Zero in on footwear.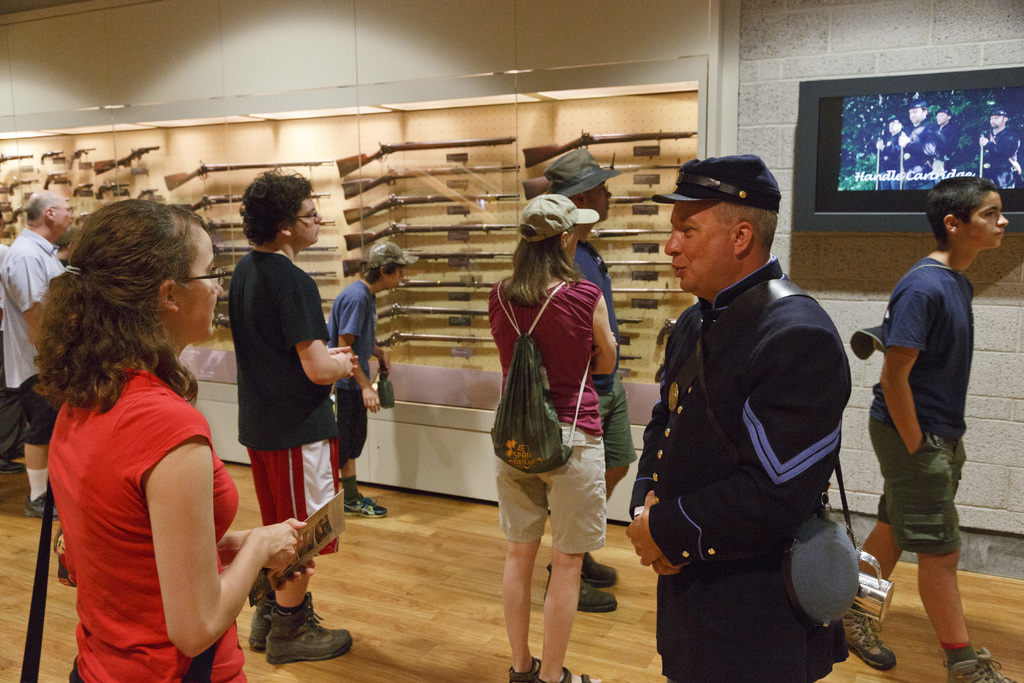
Zeroed in: {"left": 537, "top": 665, "right": 592, "bottom": 682}.
